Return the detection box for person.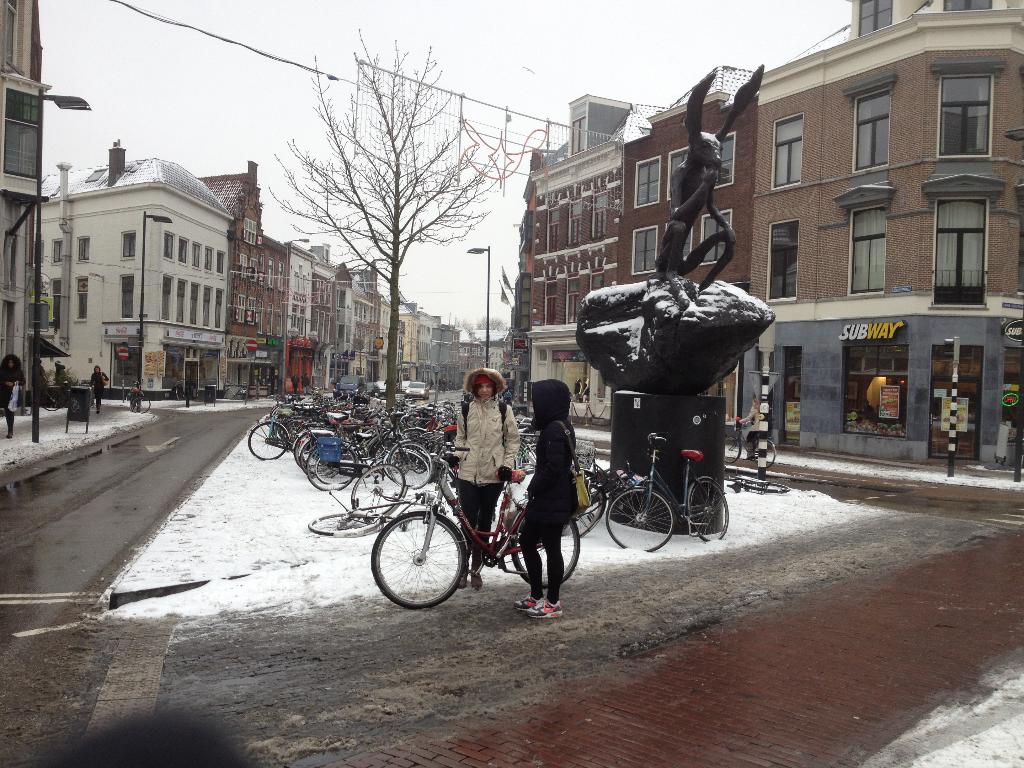
0 352 27 447.
